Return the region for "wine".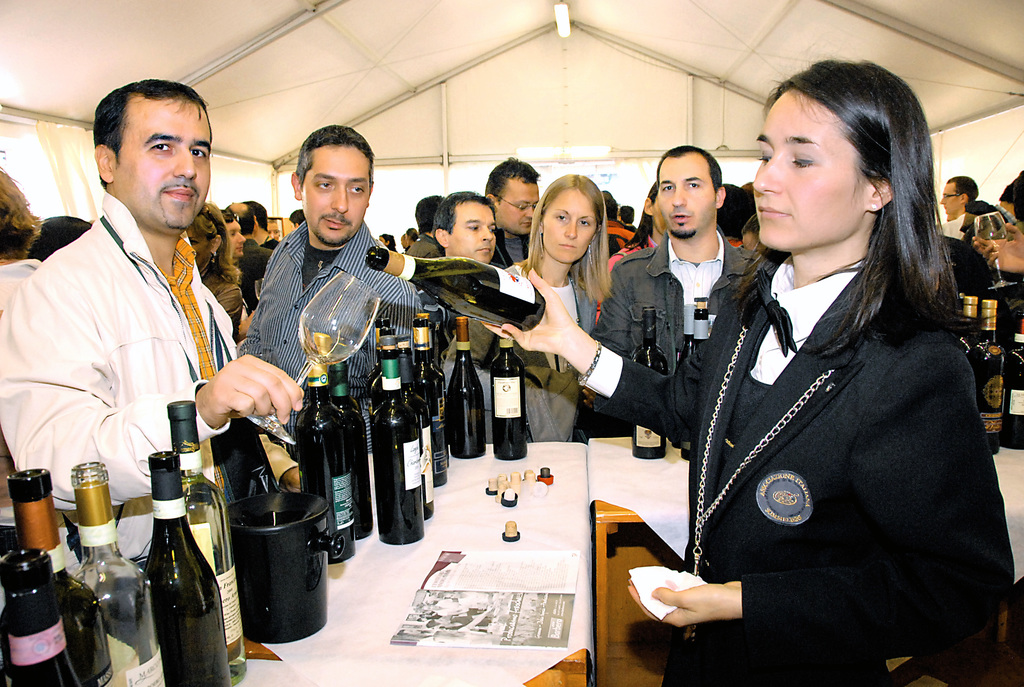
region(230, 657, 248, 686).
